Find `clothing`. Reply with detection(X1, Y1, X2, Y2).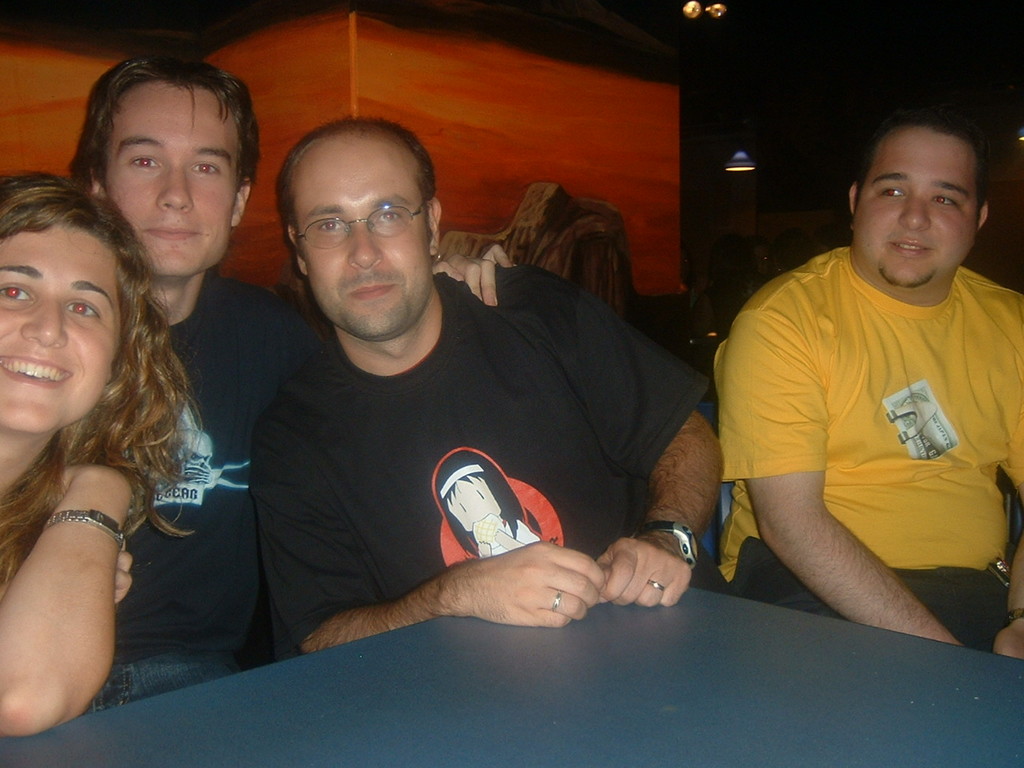
detection(247, 260, 715, 664).
